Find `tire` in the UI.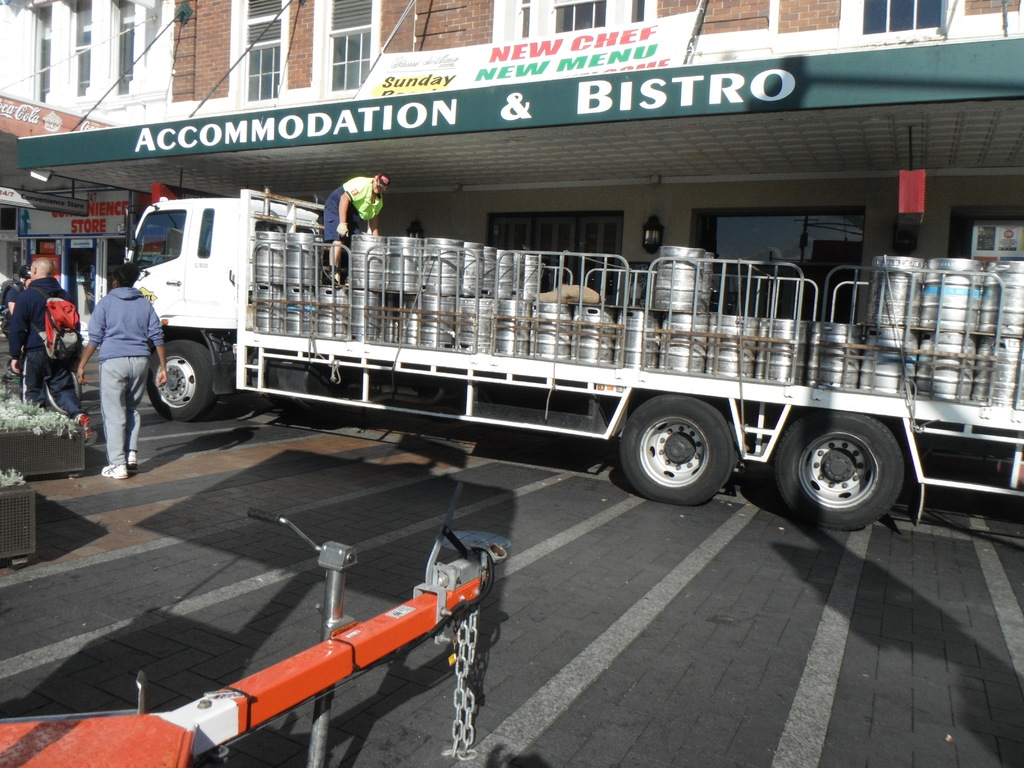
UI element at select_region(145, 338, 215, 417).
